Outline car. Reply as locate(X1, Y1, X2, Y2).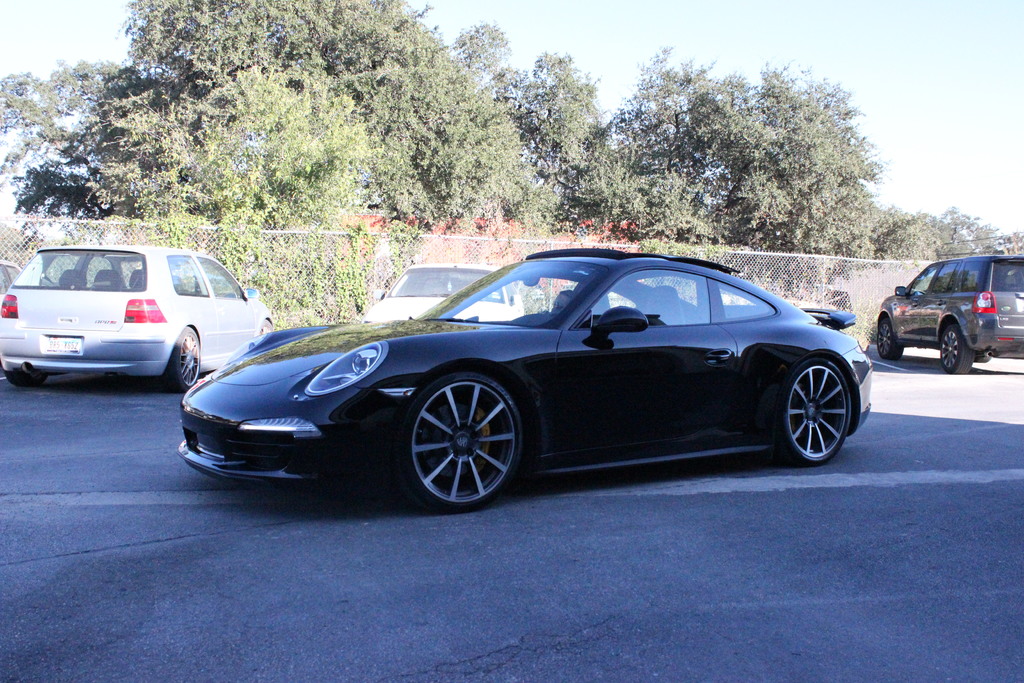
locate(2, 245, 276, 391).
